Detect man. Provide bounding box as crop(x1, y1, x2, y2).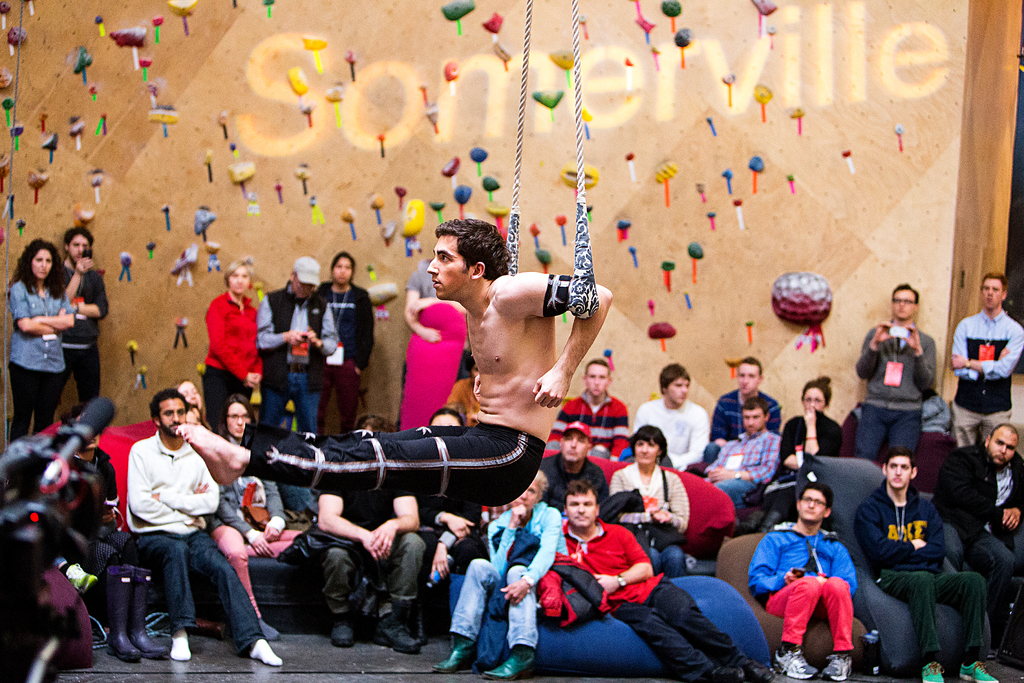
crop(317, 414, 427, 655).
